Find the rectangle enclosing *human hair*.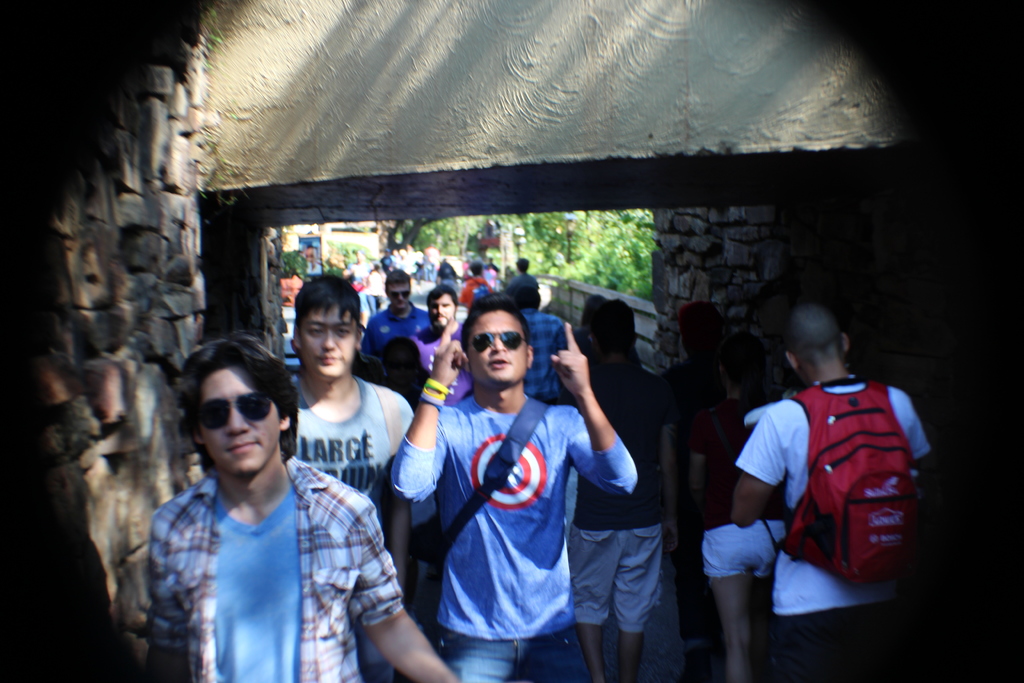
[x1=518, y1=260, x2=527, y2=273].
